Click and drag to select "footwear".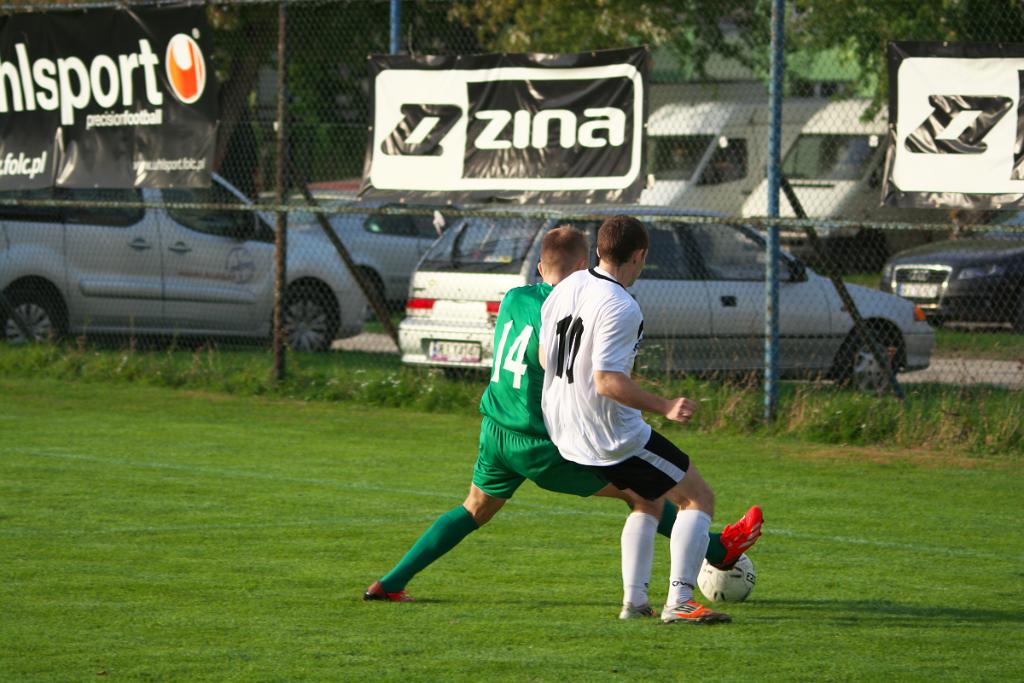
Selection: {"left": 620, "top": 604, "right": 663, "bottom": 627}.
